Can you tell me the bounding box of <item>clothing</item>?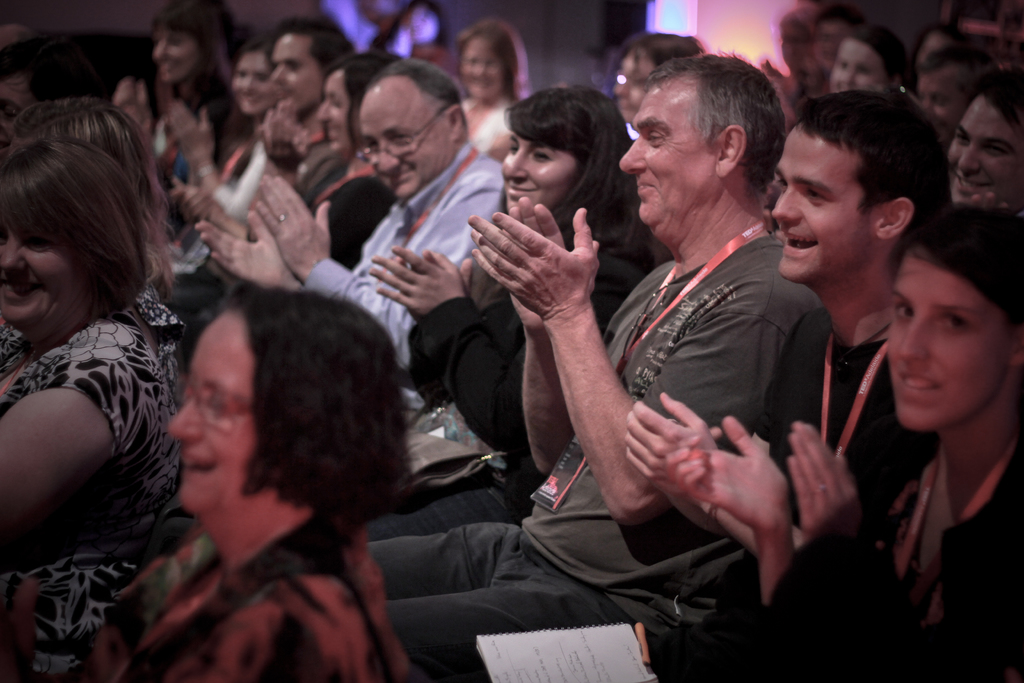
x1=137 y1=518 x2=422 y2=682.
